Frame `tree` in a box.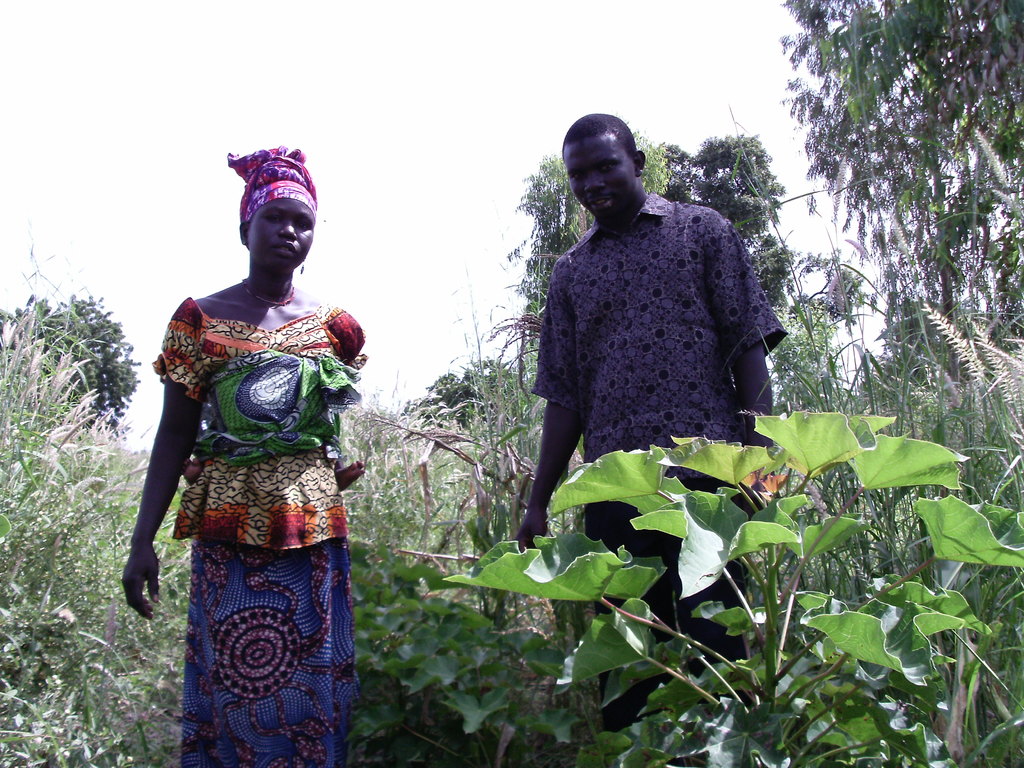
<bbox>499, 129, 796, 363</bbox>.
